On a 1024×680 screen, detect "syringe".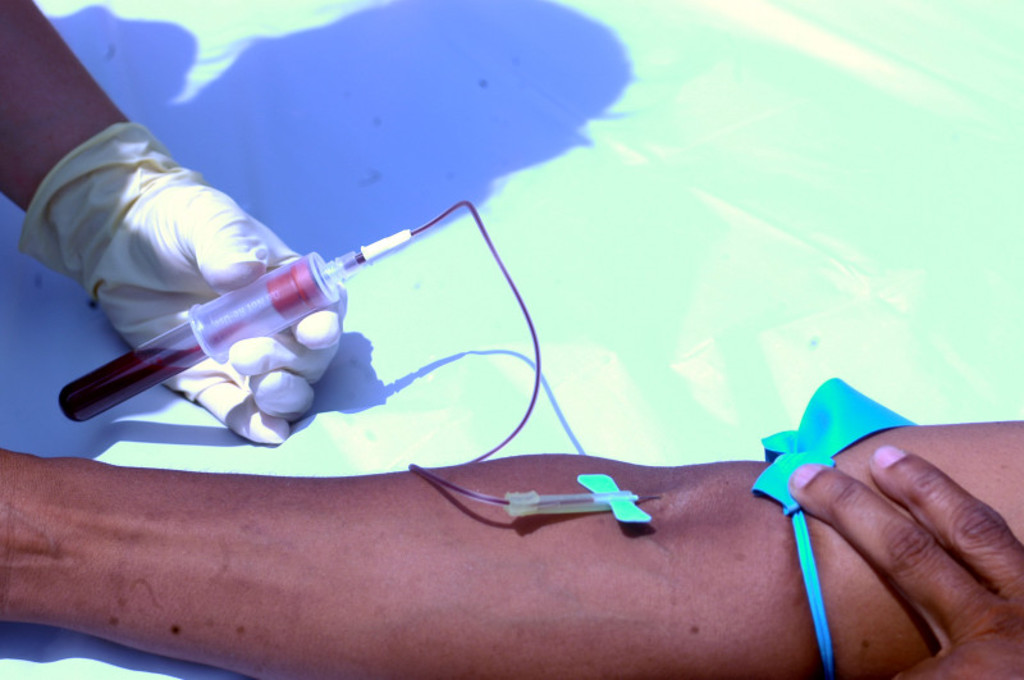
Rect(60, 229, 410, 424).
